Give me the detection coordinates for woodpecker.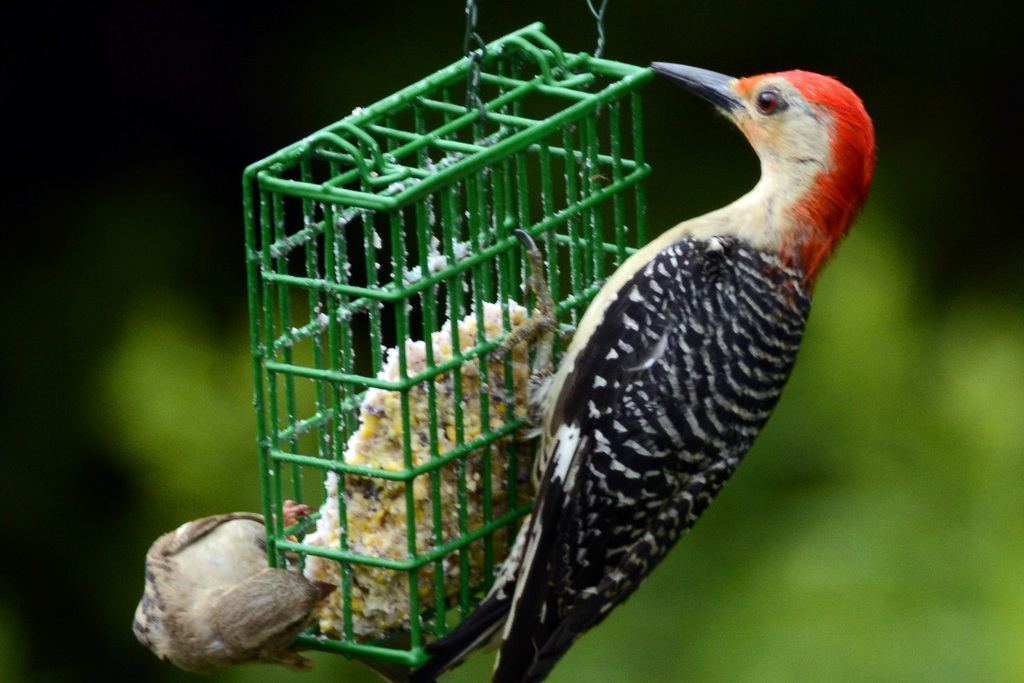
472 57 876 682.
